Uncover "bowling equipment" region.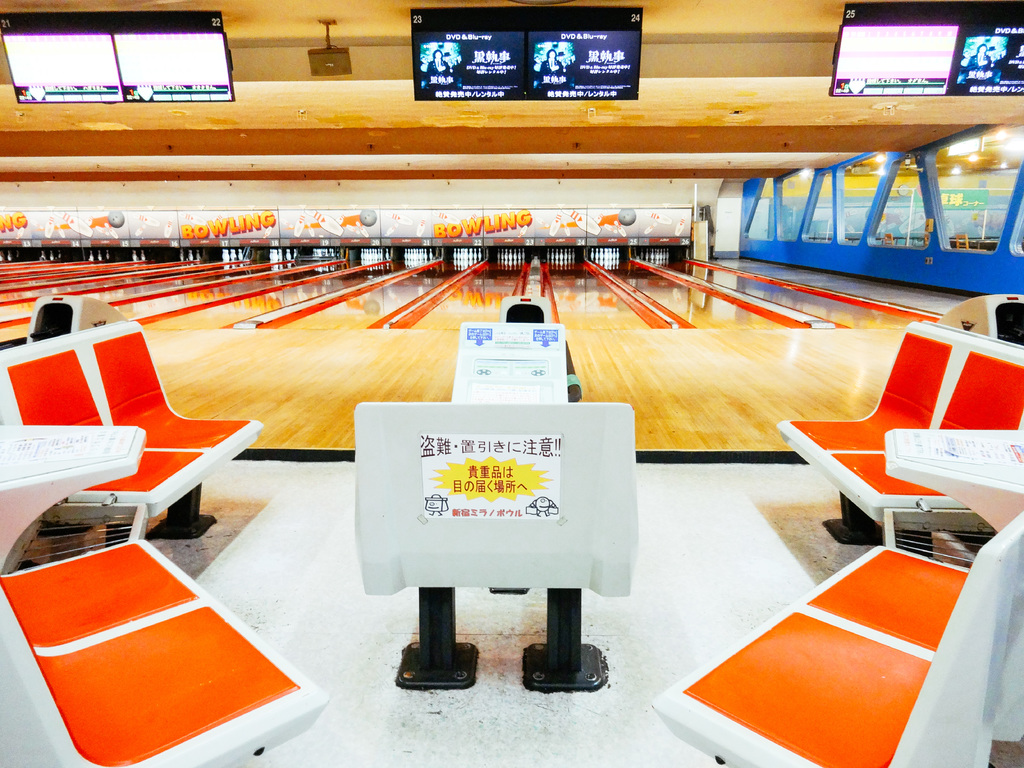
Uncovered: 616:208:636:227.
